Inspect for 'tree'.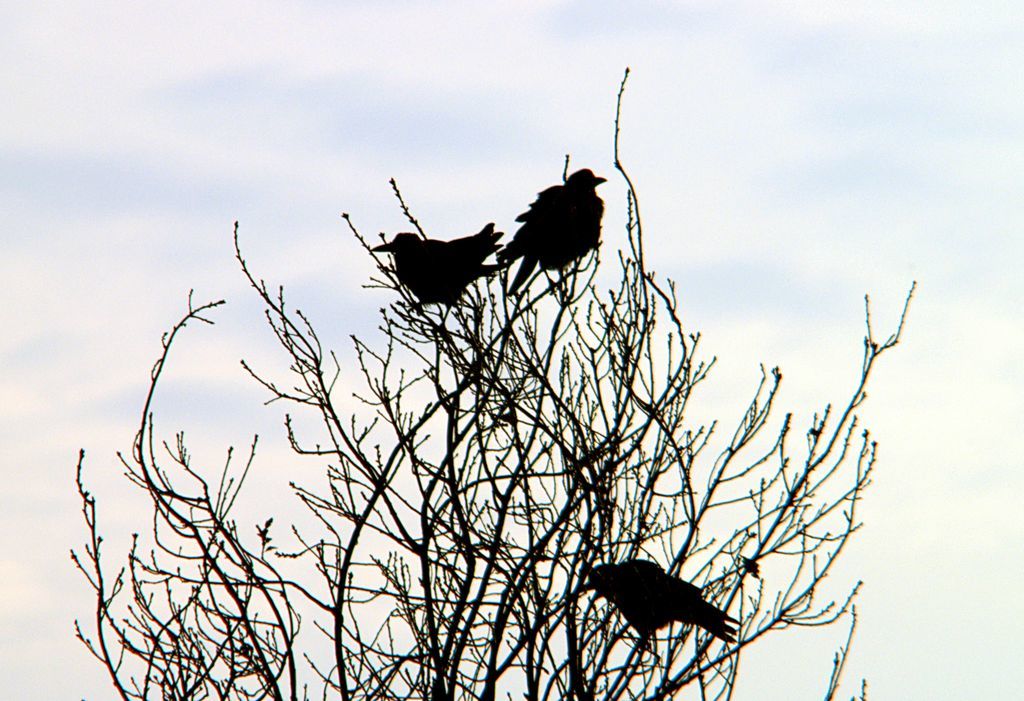
Inspection: (left=37, top=84, right=985, bottom=700).
